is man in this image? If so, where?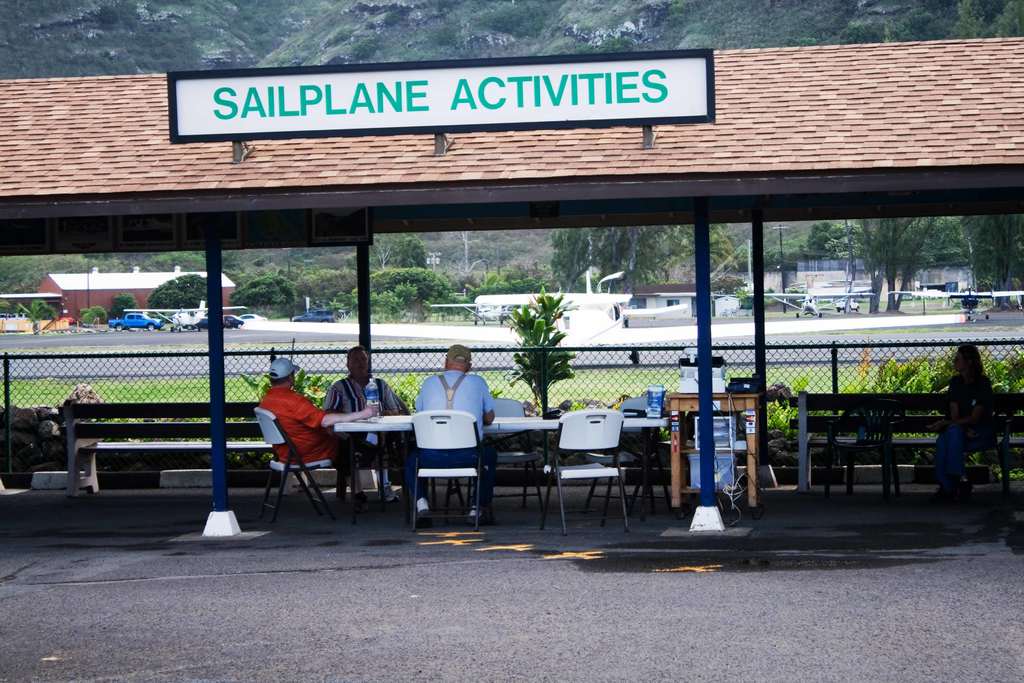
Yes, at select_region(264, 360, 381, 511).
